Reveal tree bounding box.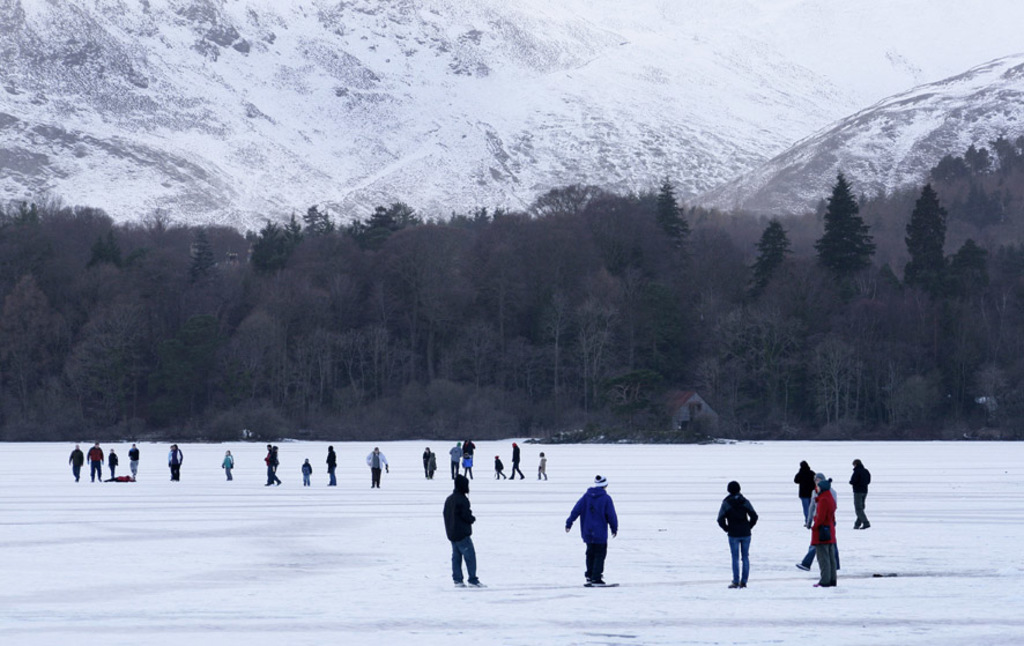
Revealed: crop(986, 136, 1022, 171).
